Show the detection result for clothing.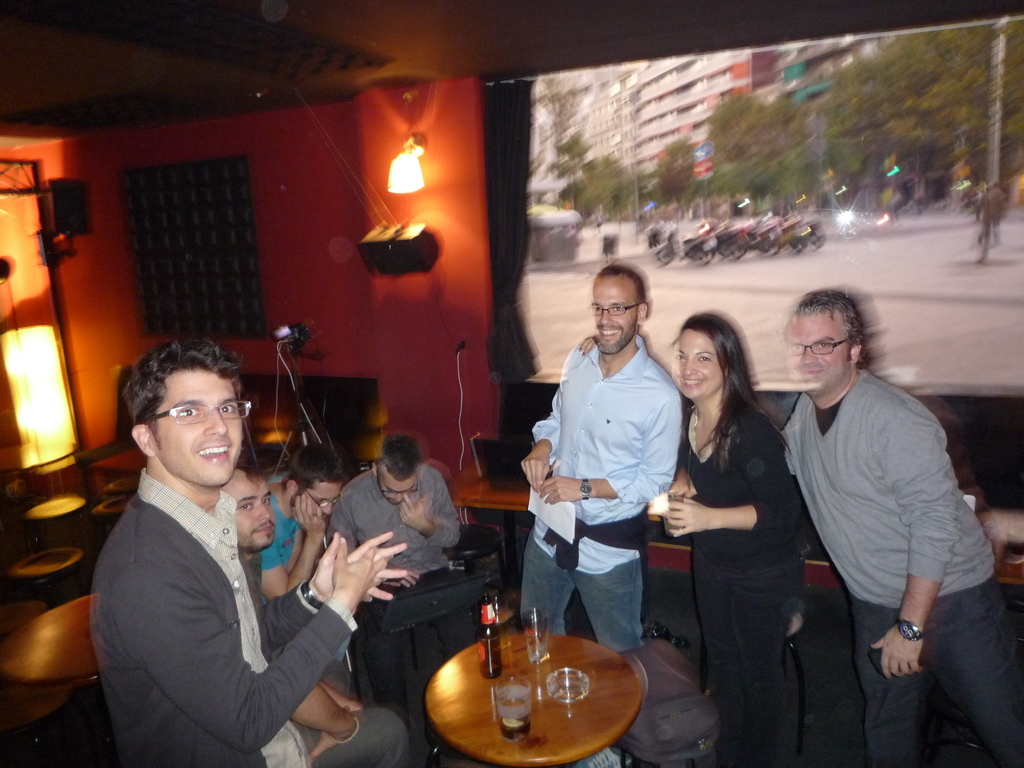
[258, 481, 314, 569].
